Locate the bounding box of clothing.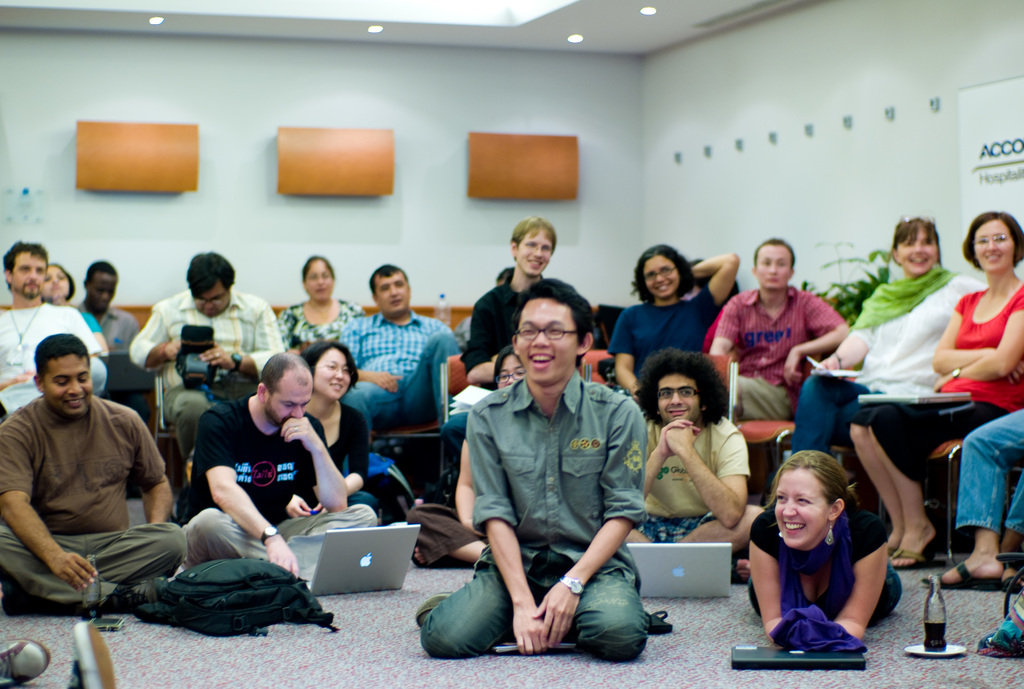
Bounding box: x1=632 y1=414 x2=750 y2=545.
